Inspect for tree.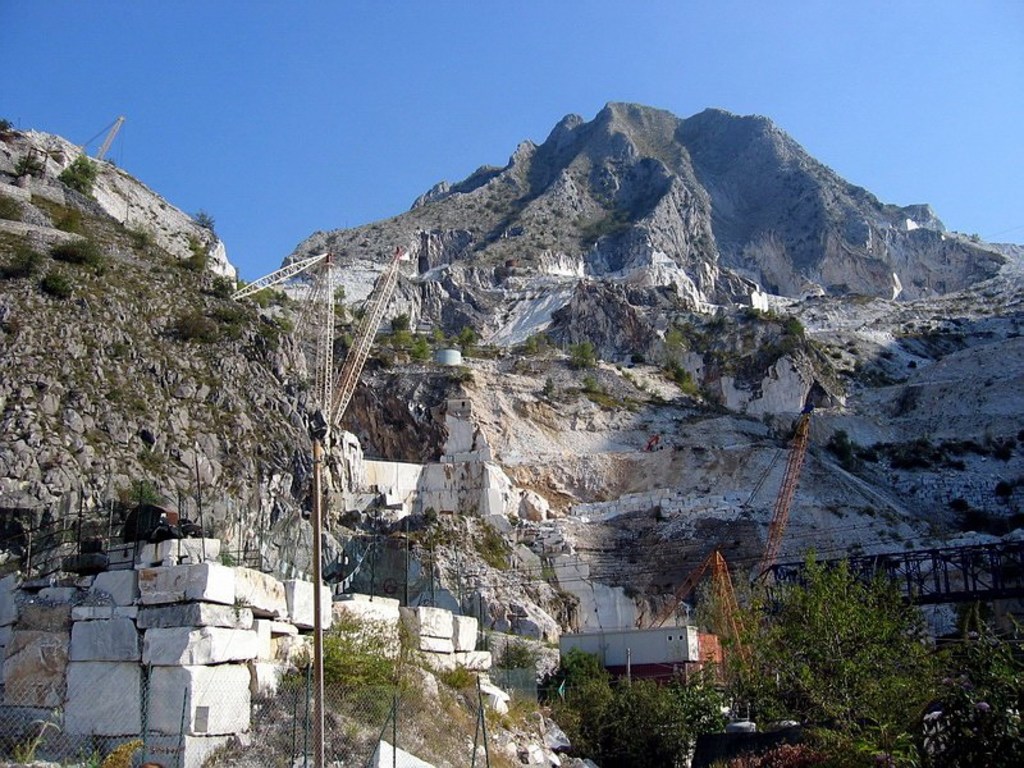
Inspection: x1=454 y1=323 x2=479 y2=347.
